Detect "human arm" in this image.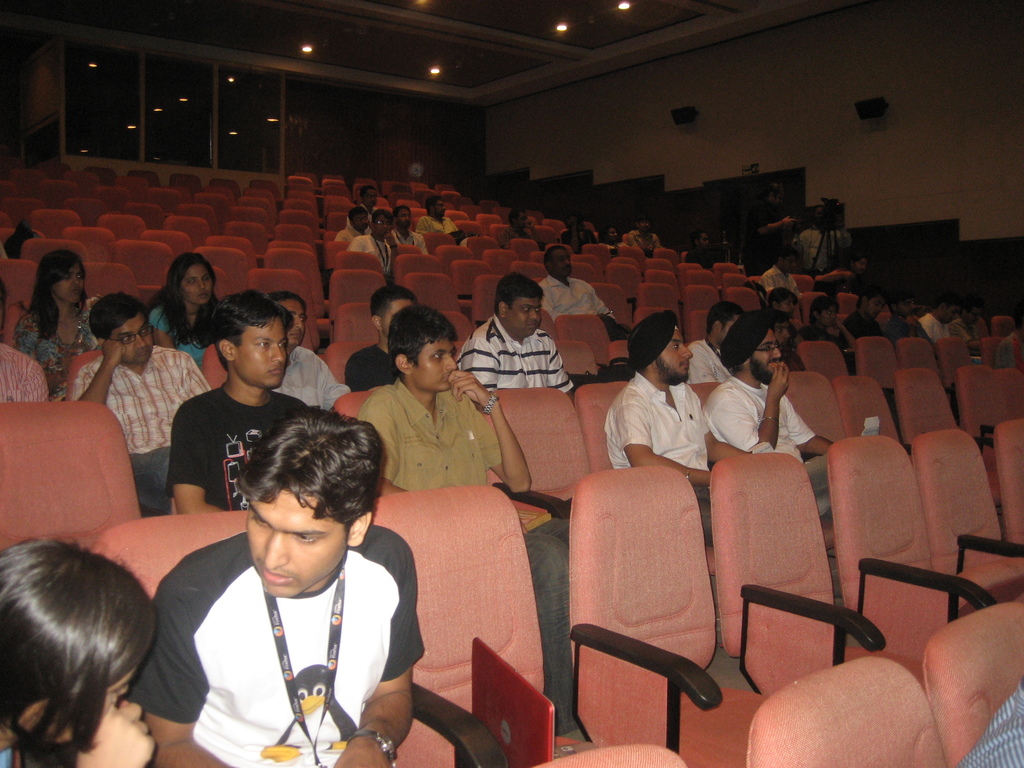
Detection: bbox=[445, 363, 538, 503].
